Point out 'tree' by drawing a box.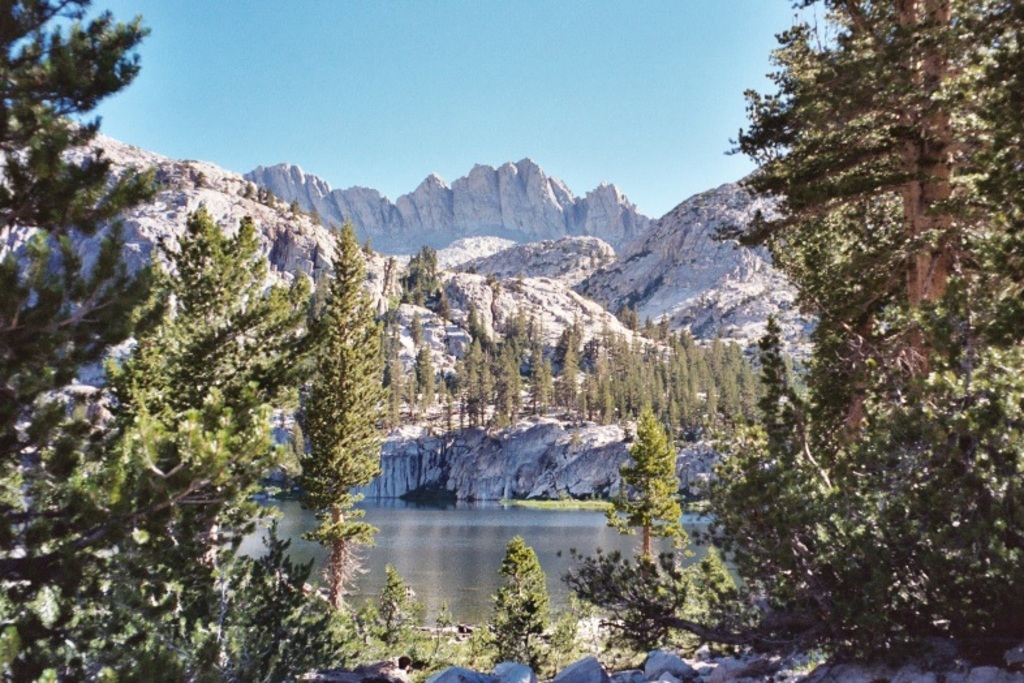
{"left": 481, "top": 530, "right": 554, "bottom": 675}.
